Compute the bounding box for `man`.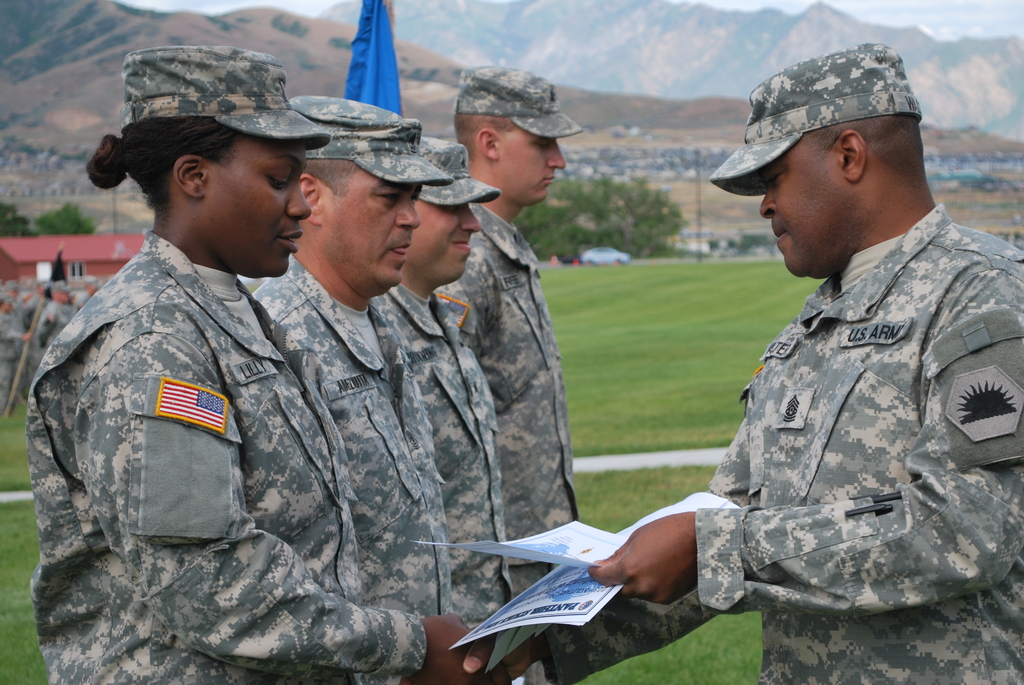
[x1=462, y1=42, x2=1023, y2=684].
